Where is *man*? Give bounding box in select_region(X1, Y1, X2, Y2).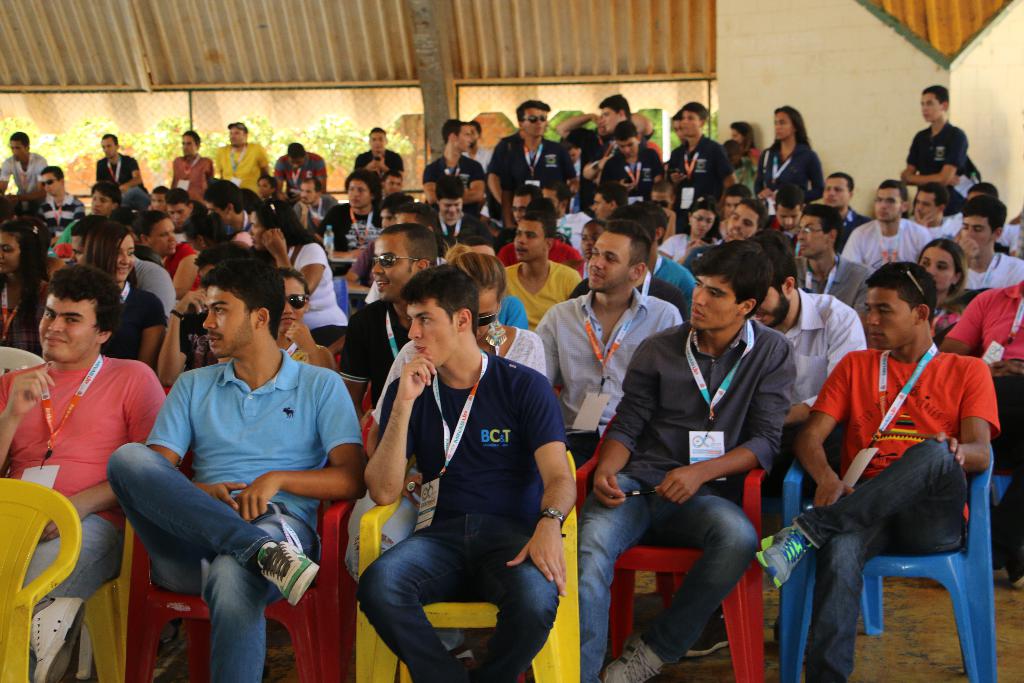
select_region(686, 227, 859, 656).
